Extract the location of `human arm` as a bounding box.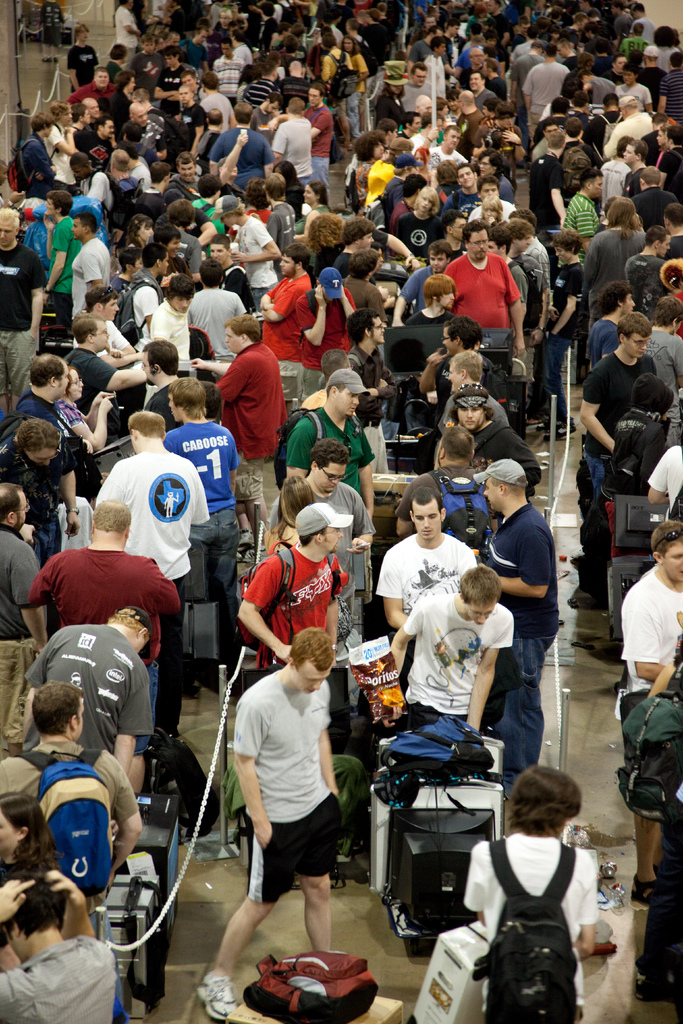
bbox=(110, 94, 128, 125).
